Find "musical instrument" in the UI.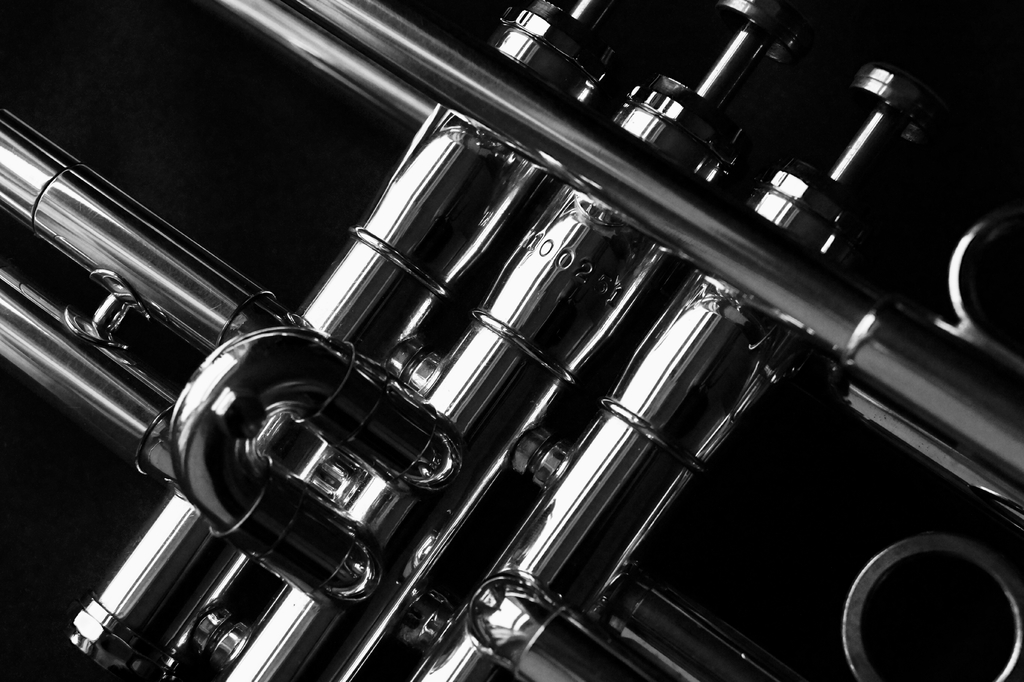
UI element at {"left": 0, "top": 0, "right": 1023, "bottom": 681}.
